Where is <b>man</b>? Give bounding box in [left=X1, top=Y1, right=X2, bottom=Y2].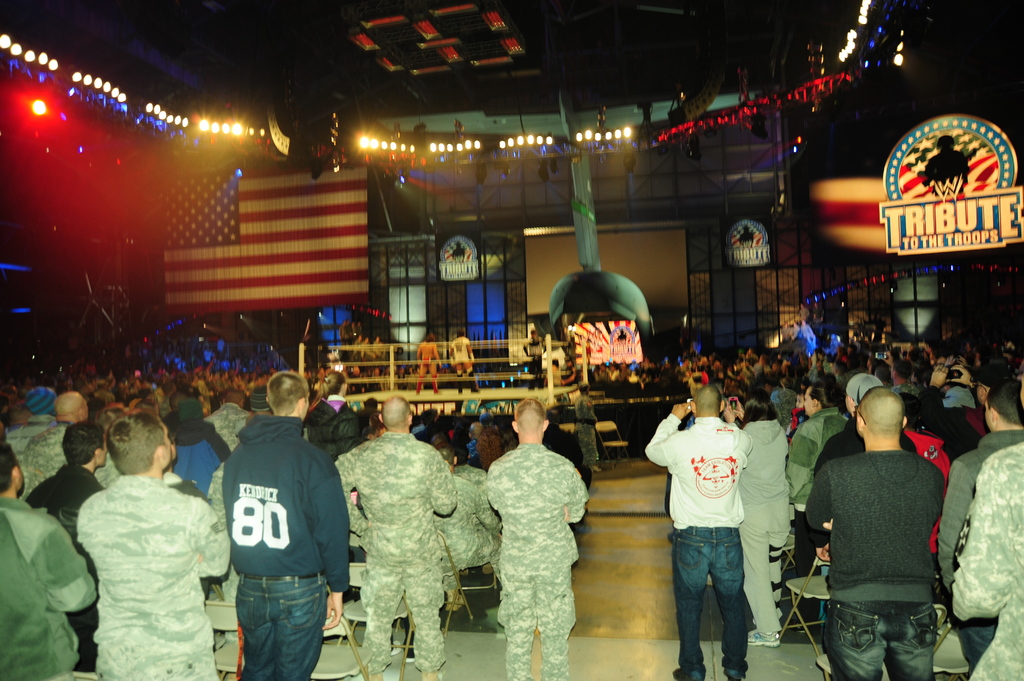
[left=952, top=435, right=1023, bottom=680].
